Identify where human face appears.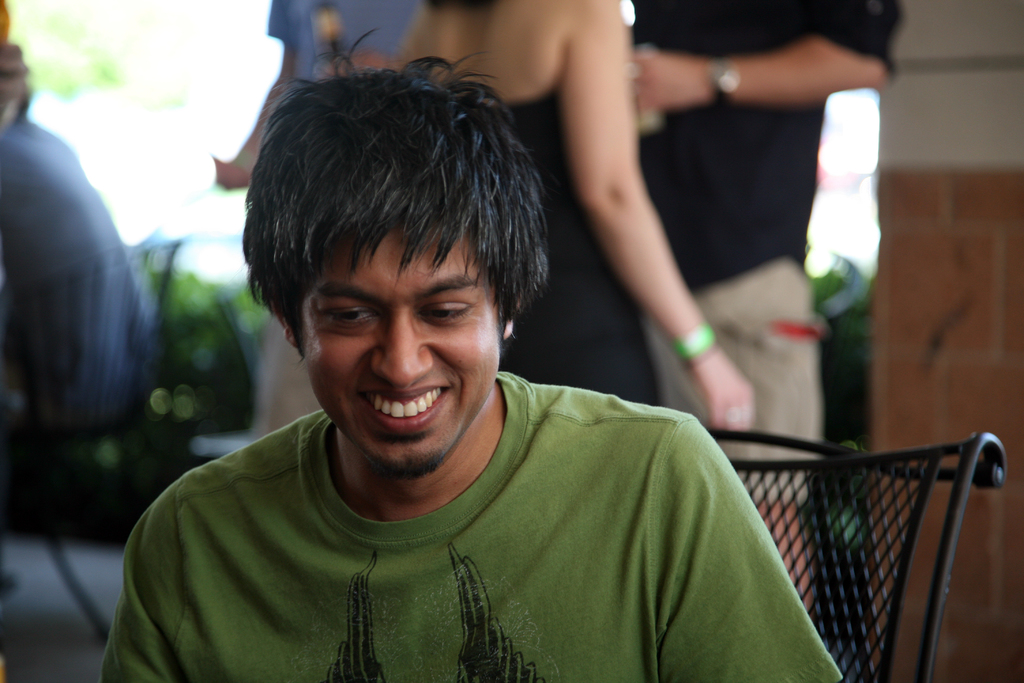
Appears at (302,219,506,473).
